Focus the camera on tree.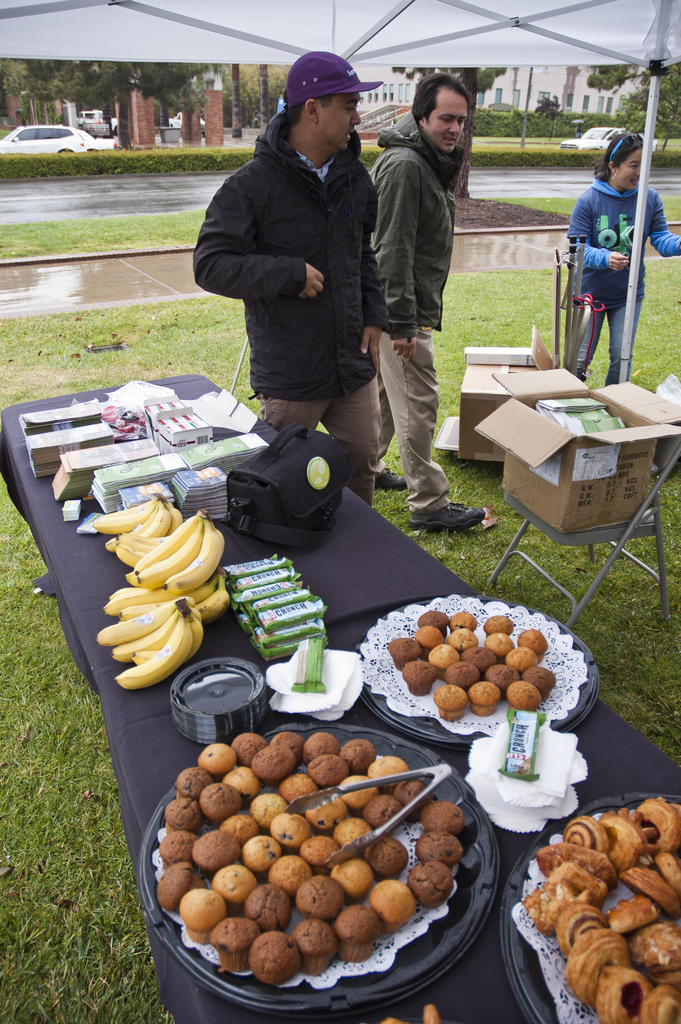
Focus region: Rect(398, 60, 494, 198).
